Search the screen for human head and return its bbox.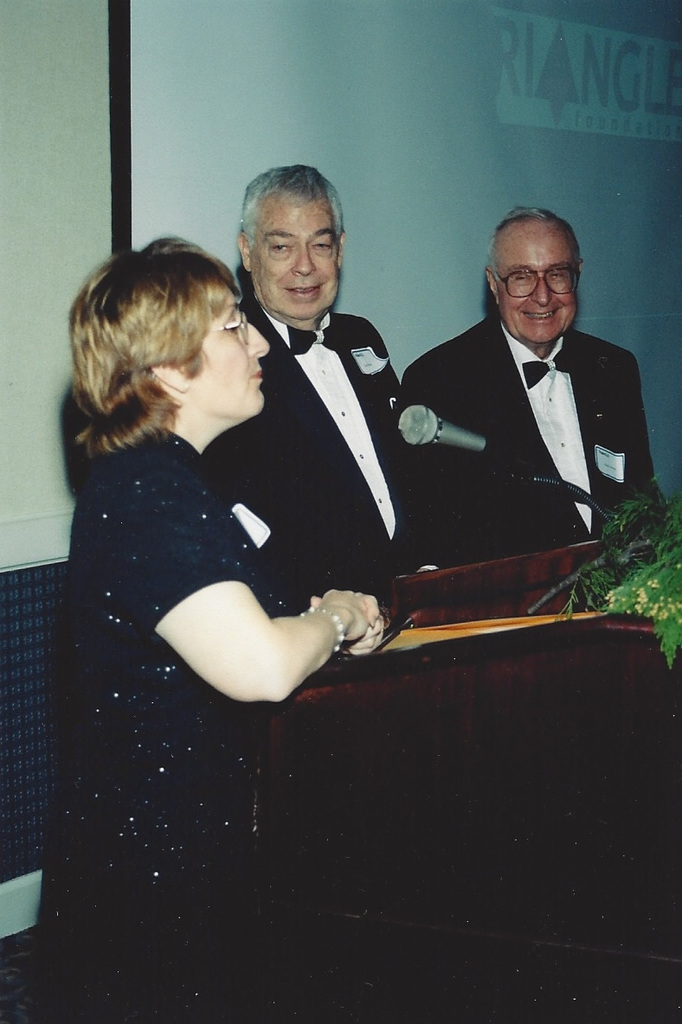
Found: 486, 206, 588, 345.
